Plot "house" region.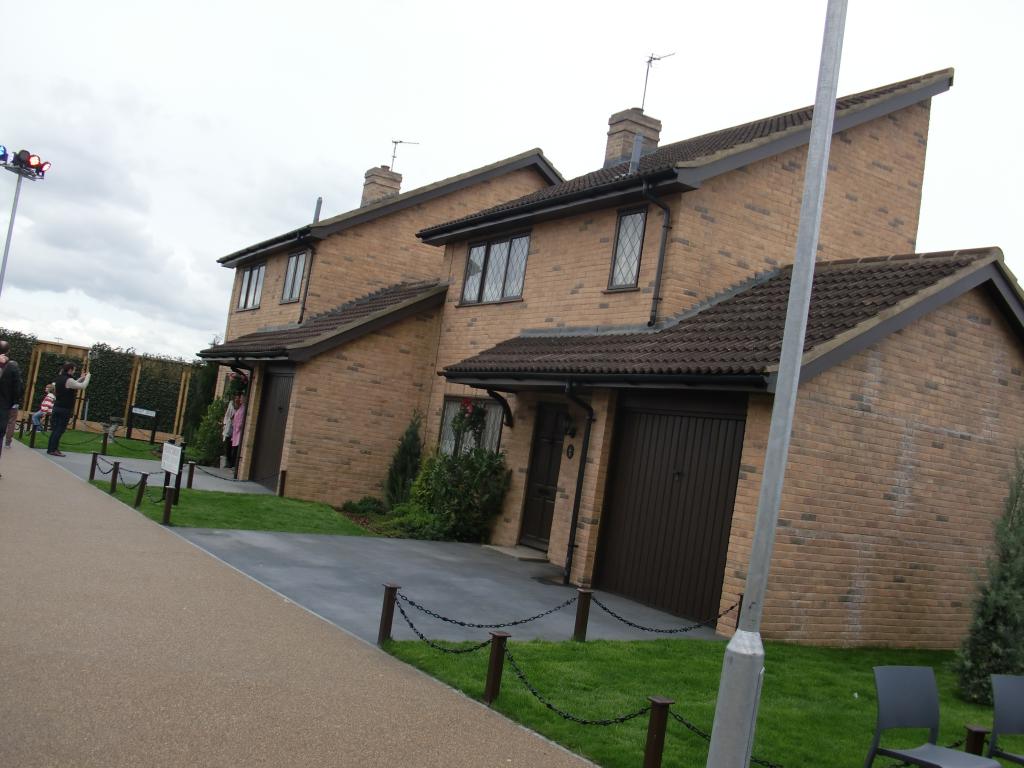
Plotted at rect(197, 147, 569, 507).
